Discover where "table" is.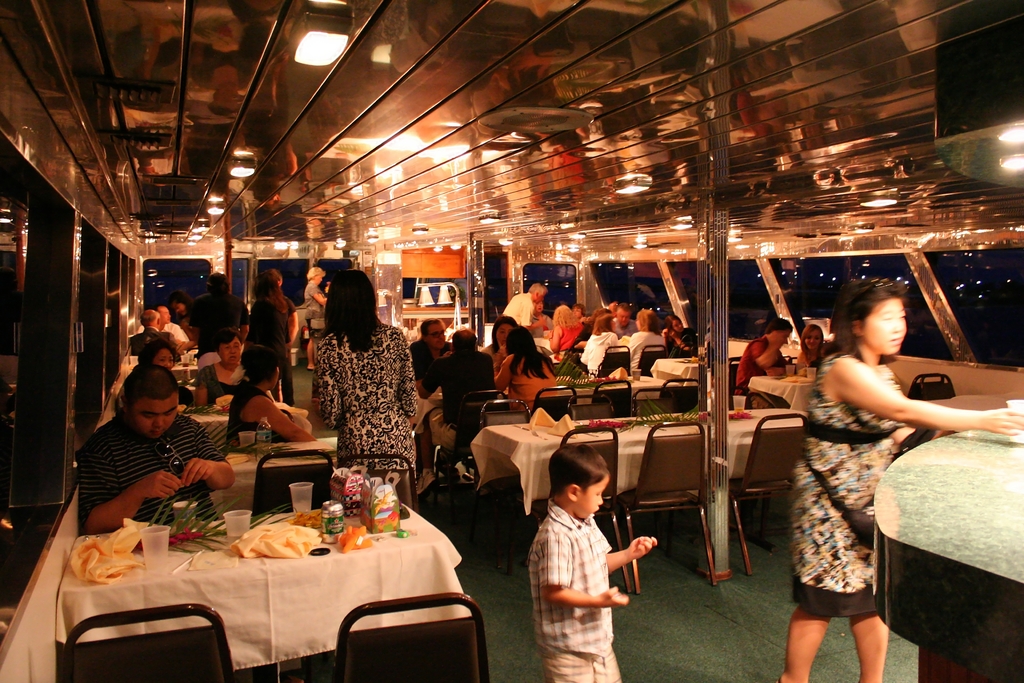
Discovered at select_region(545, 368, 698, 415).
